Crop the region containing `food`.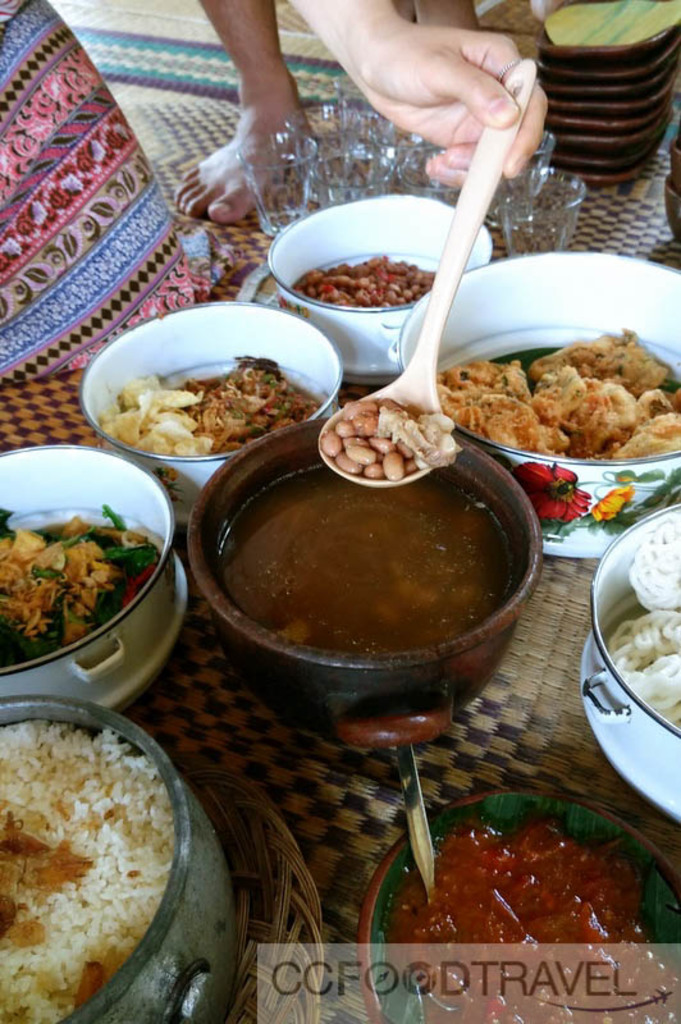
Crop region: bbox=[99, 356, 315, 458].
